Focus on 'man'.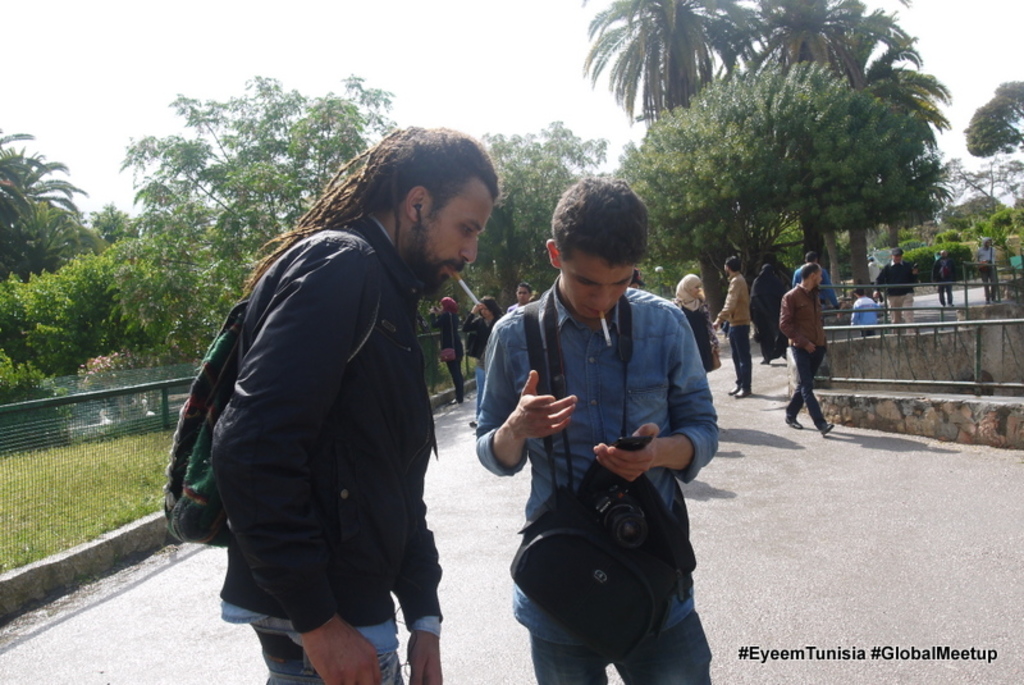
Focused at pyautogui.locateOnScreen(479, 175, 728, 670).
